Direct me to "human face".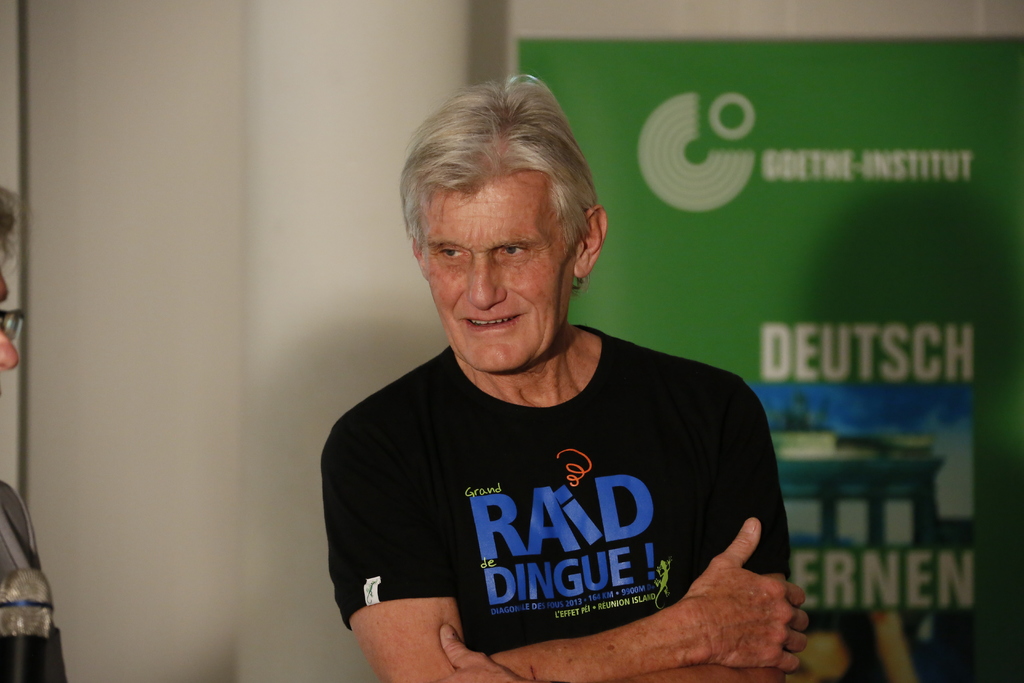
Direction: BBox(421, 183, 575, 372).
